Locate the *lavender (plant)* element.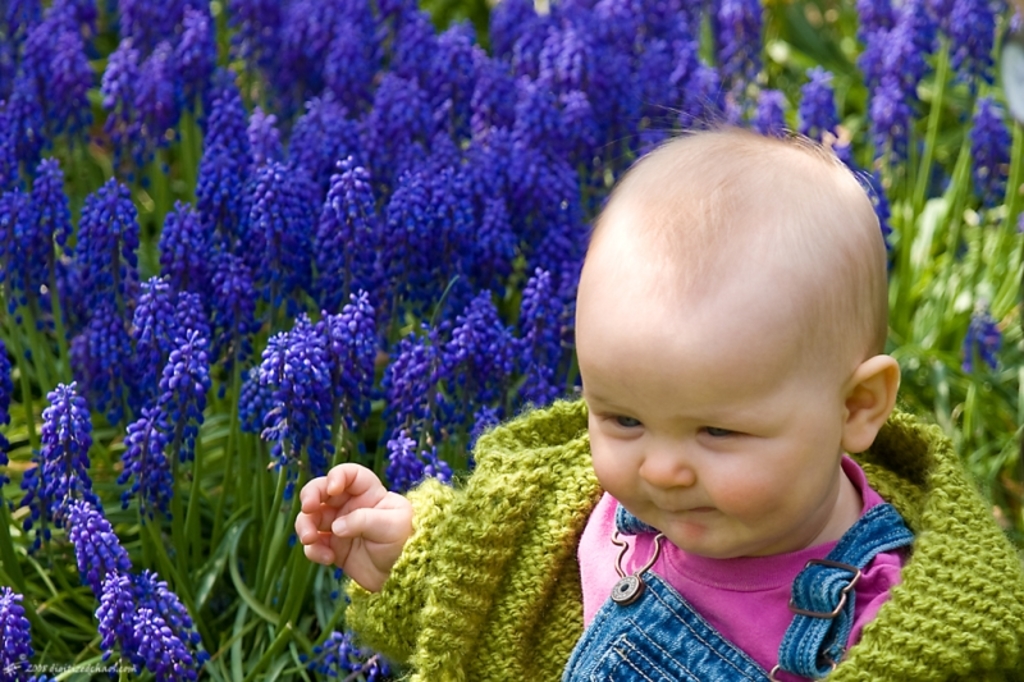
Element bbox: <bbox>202, 235, 264, 333</bbox>.
